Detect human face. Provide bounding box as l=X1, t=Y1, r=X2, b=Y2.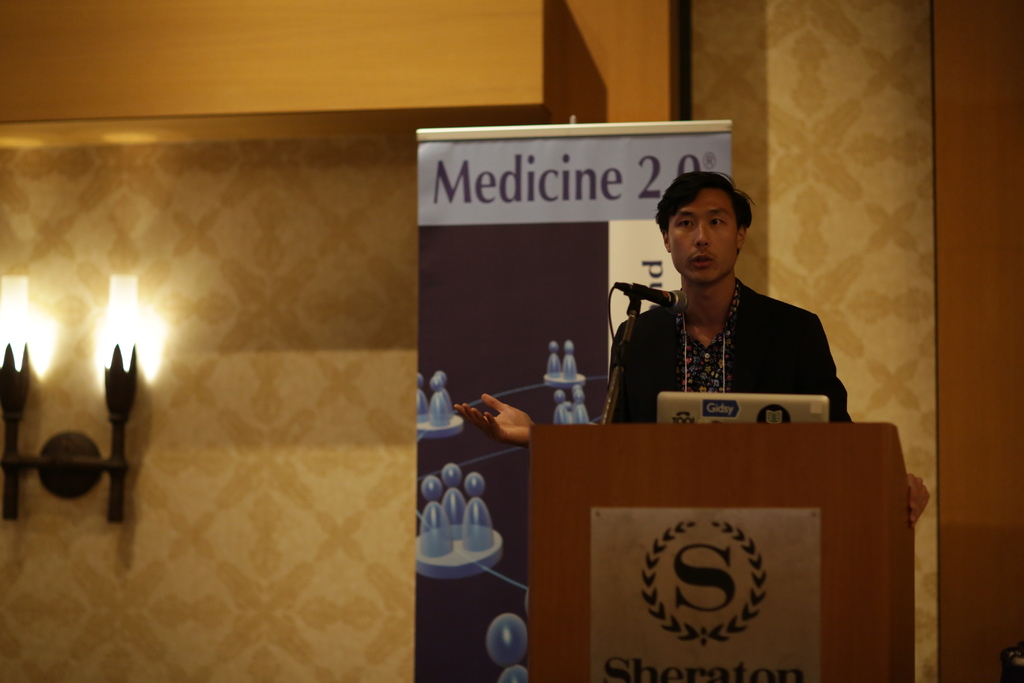
l=667, t=186, r=737, b=281.
